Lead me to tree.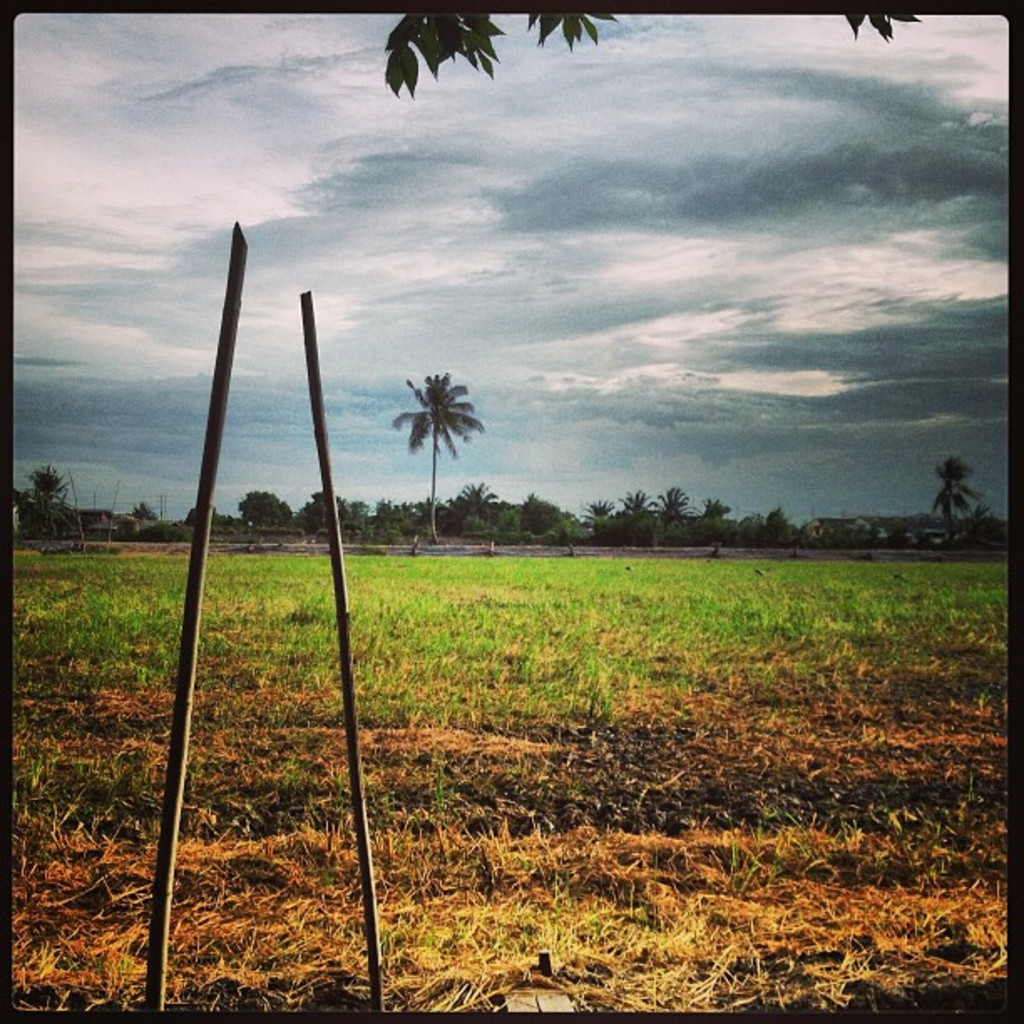
Lead to pyautogui.locateOnScreen(303, 492, 353, 554).
